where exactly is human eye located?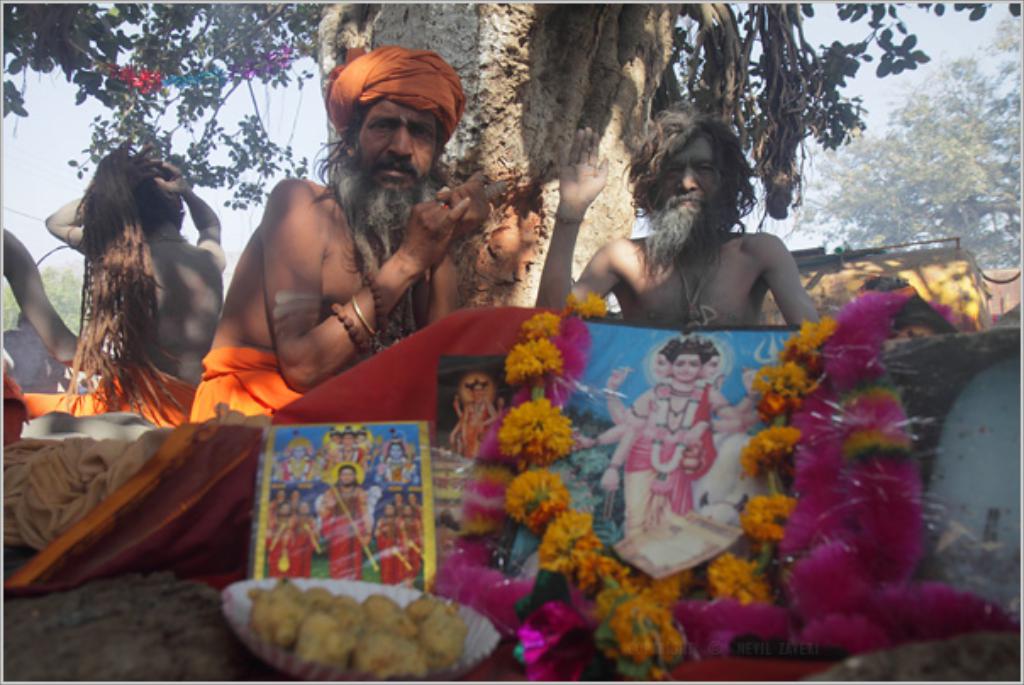
Its bounding box is select_region(414, 129, 432, 142).
